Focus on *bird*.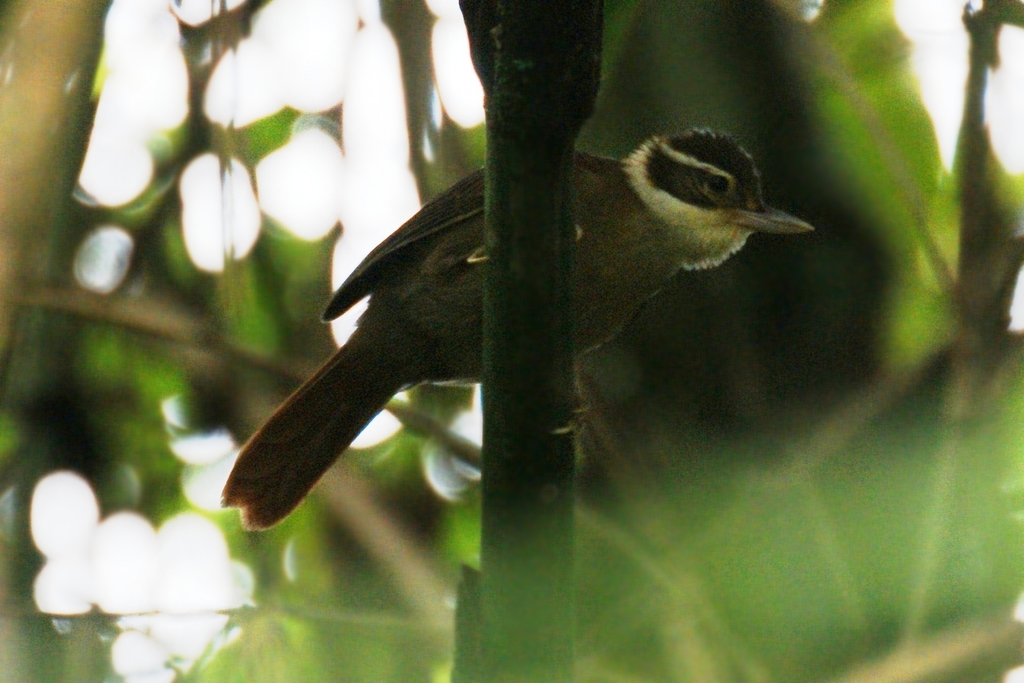
Focused at box(211, 144, 834, 502).
